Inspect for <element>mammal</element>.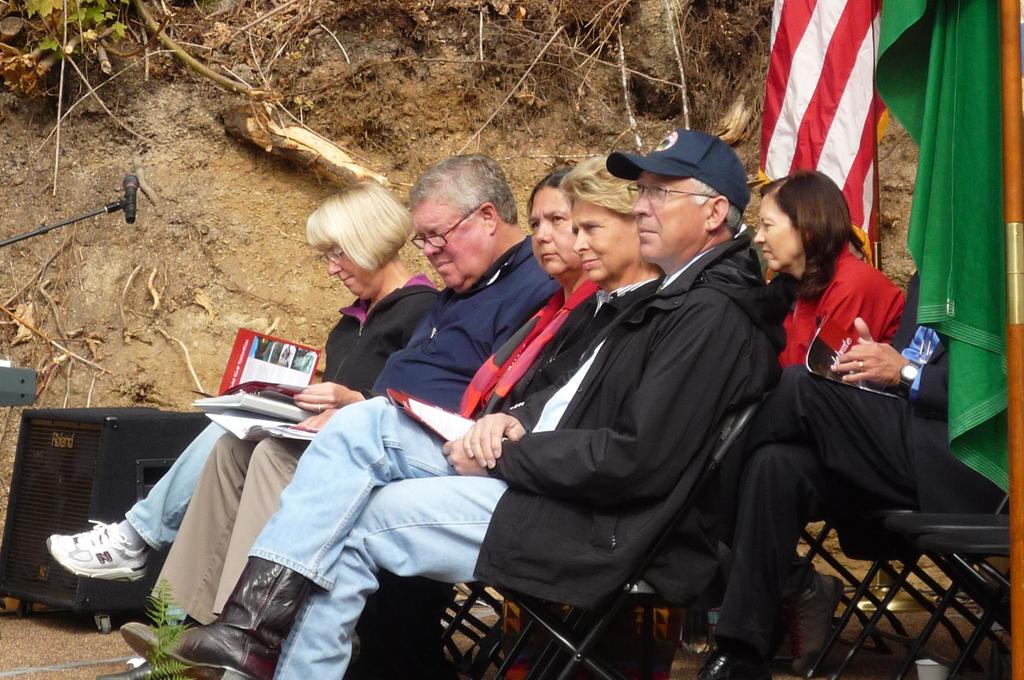
Inspection: bbox(47, 177, 431, 679).
